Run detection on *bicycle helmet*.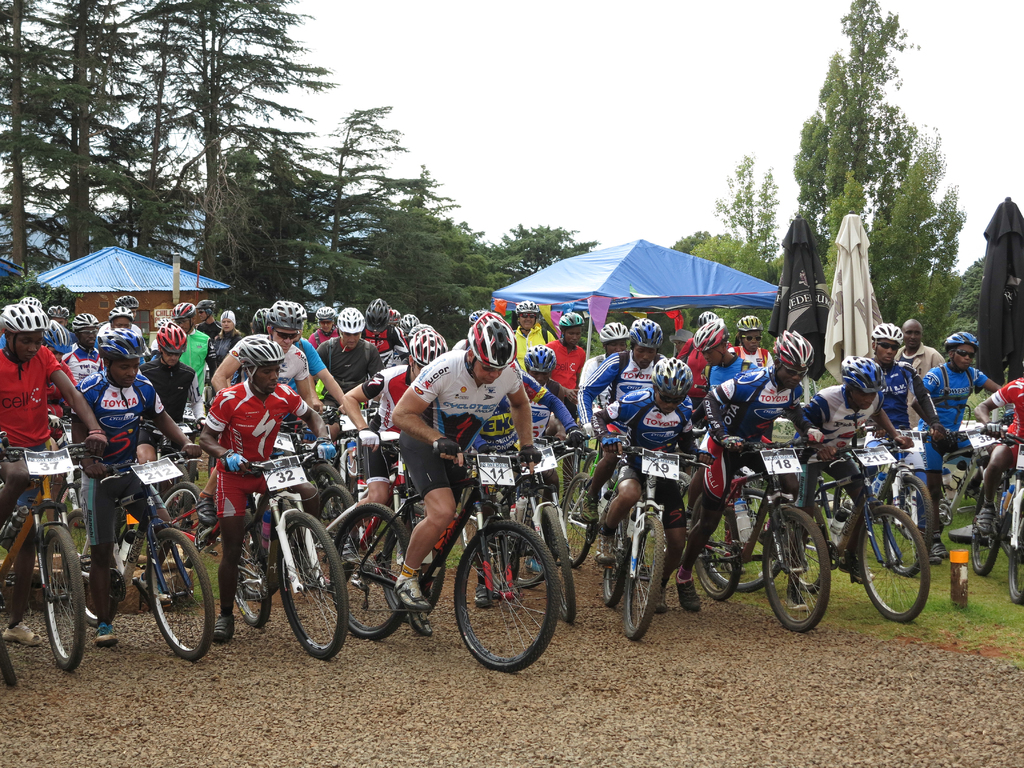
Result: [left=872, top=329, right=900, bottom=345].
